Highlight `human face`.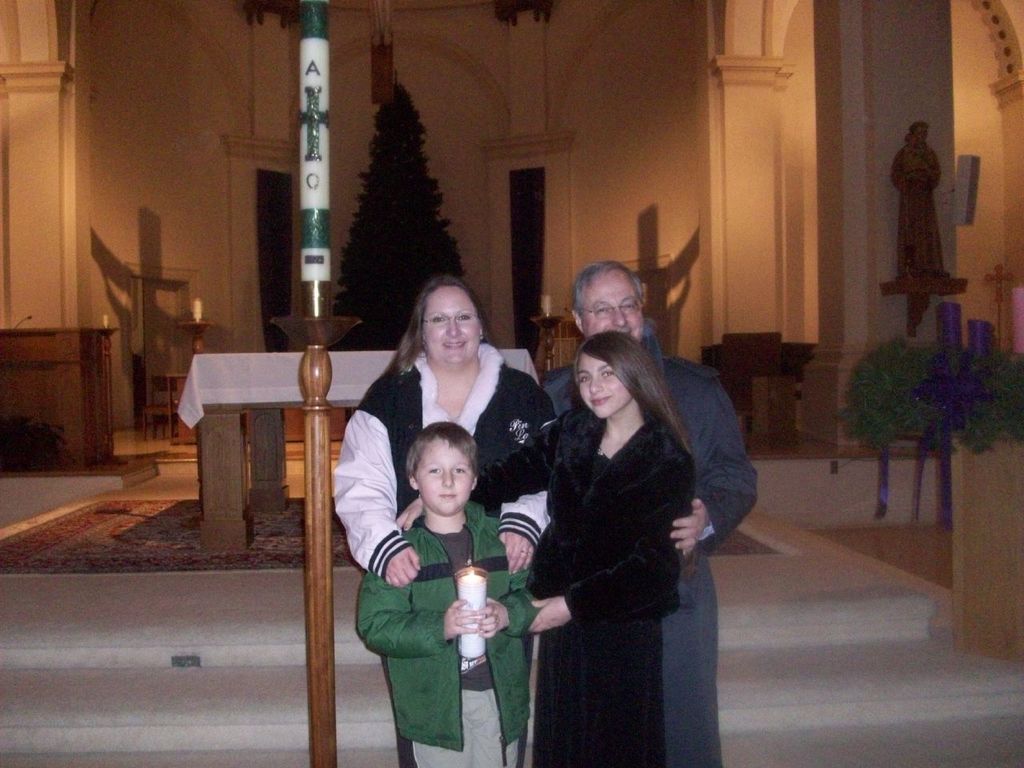
Highlighted region: box(410, 438, 470, 511).
